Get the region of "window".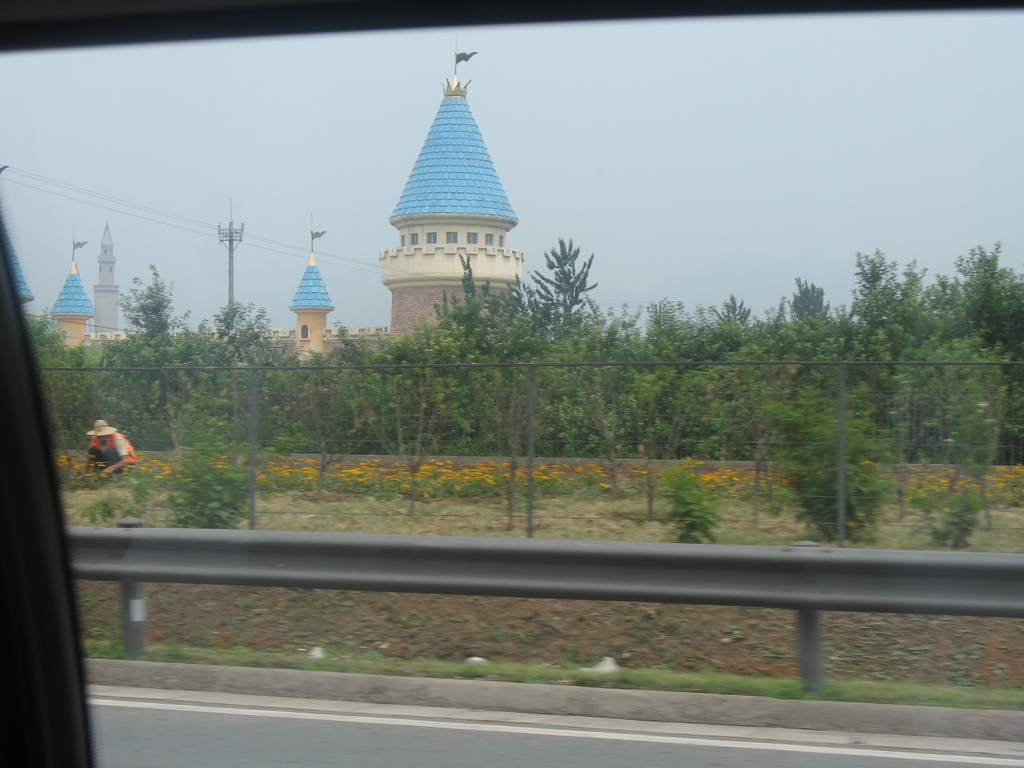
<bbox>426, 233, 436, 242</bbox>.
